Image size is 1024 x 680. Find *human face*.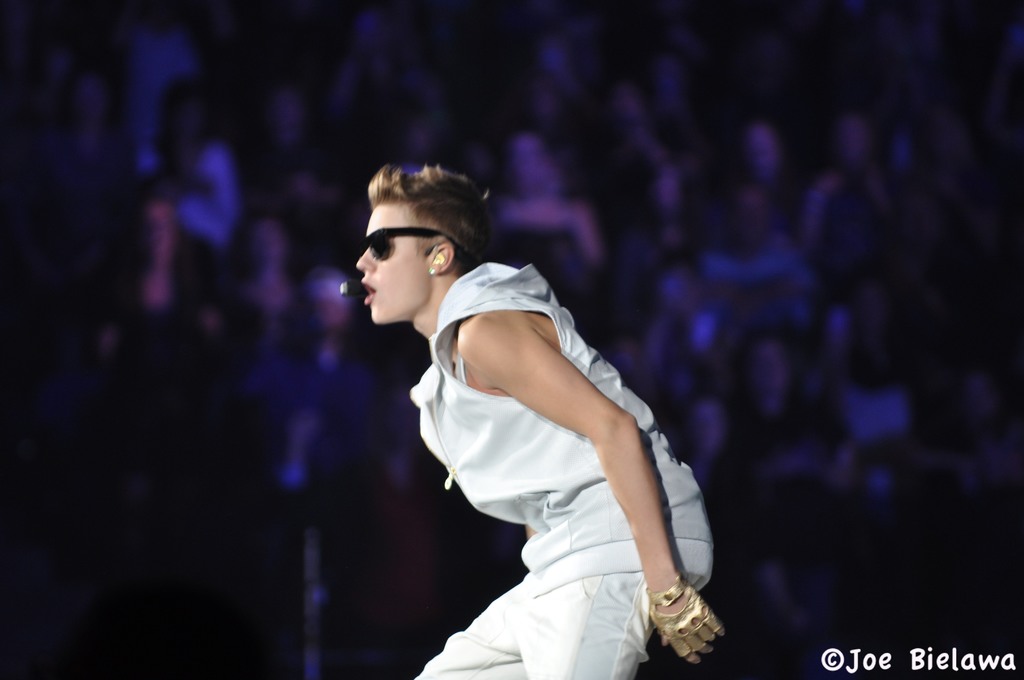
l=248, t=207, r=280, b=281.
